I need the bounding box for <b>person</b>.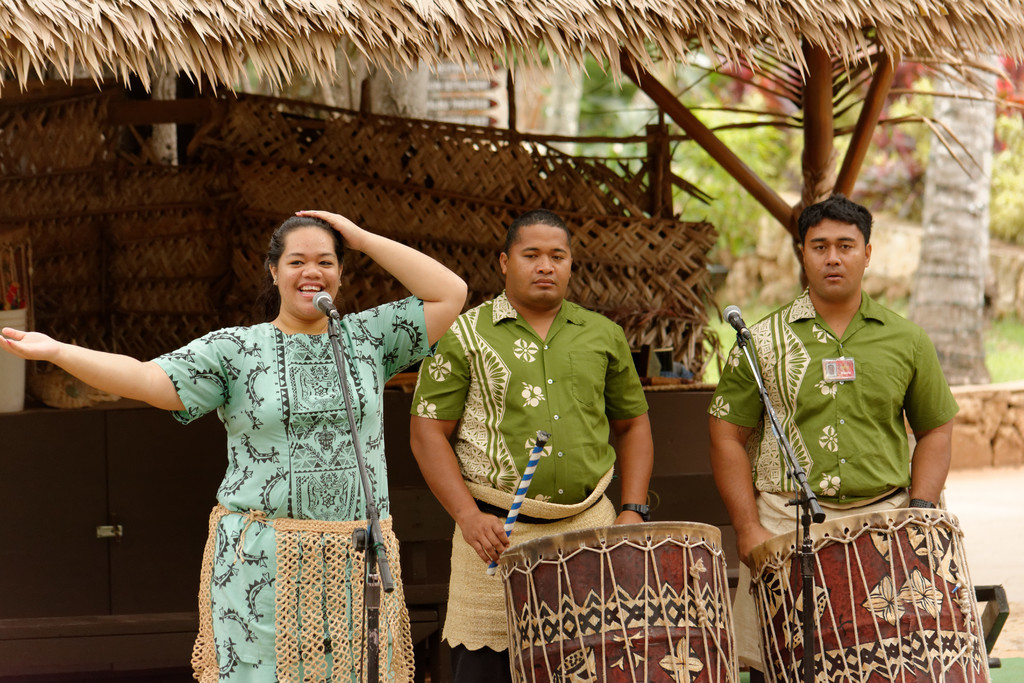
Here it is: left=0, top=208, right=472, bottom=682.
